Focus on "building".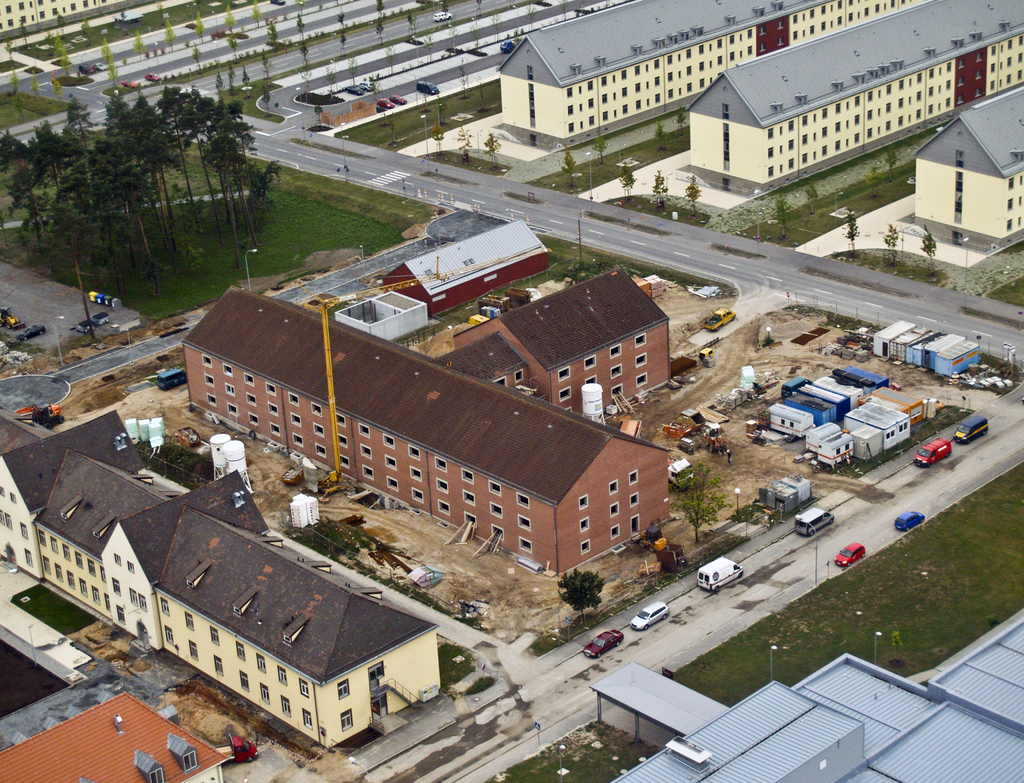
Focused at locate(0, 406, 440, 751).
